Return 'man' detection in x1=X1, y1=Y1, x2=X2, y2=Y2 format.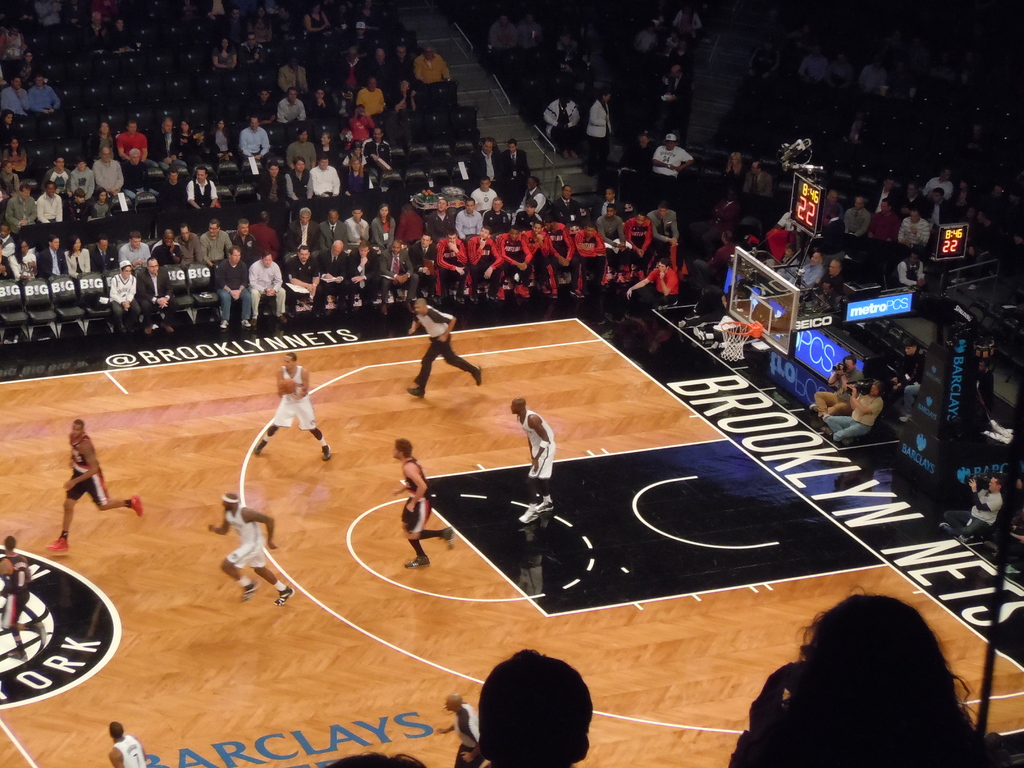
x1=873, y1=205, x2=903, y2=242.
